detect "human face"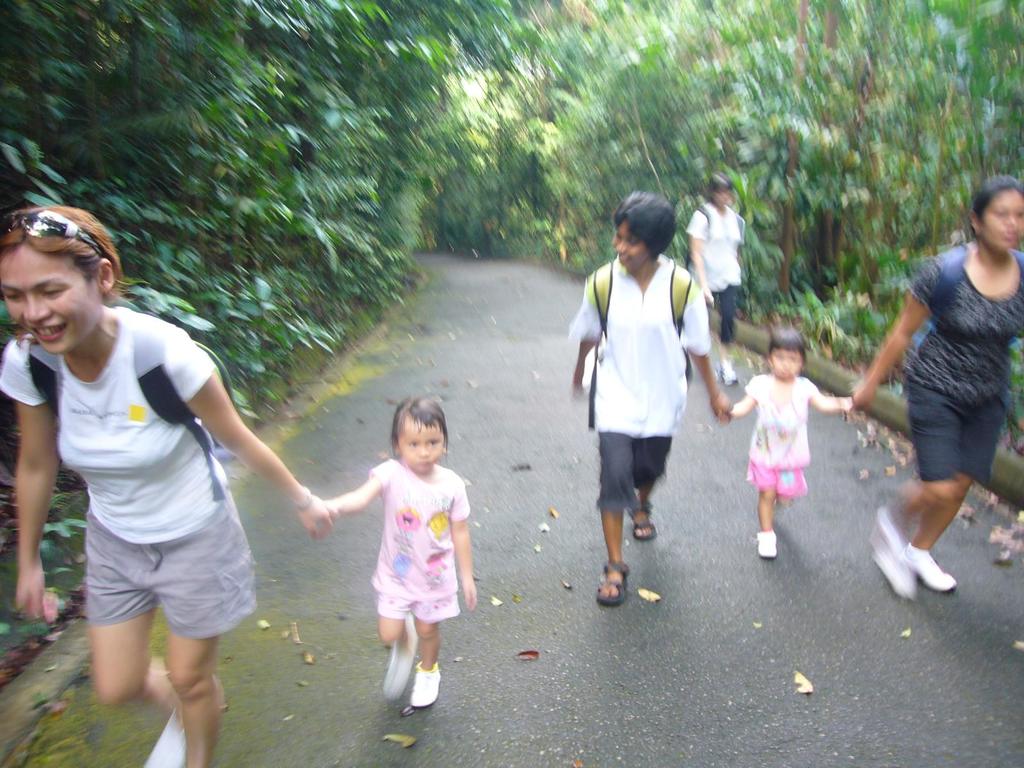
BBox(975, 193, 1023, 257)
